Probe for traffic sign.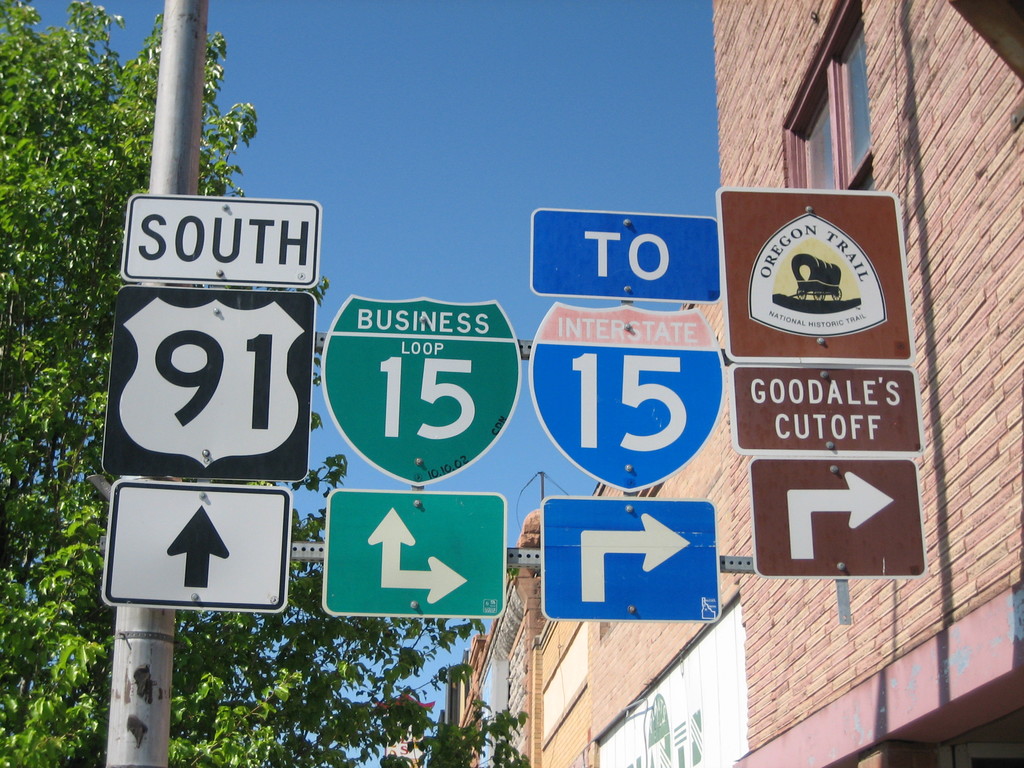
Probe result: bbox(749, 454, 929, 579).
